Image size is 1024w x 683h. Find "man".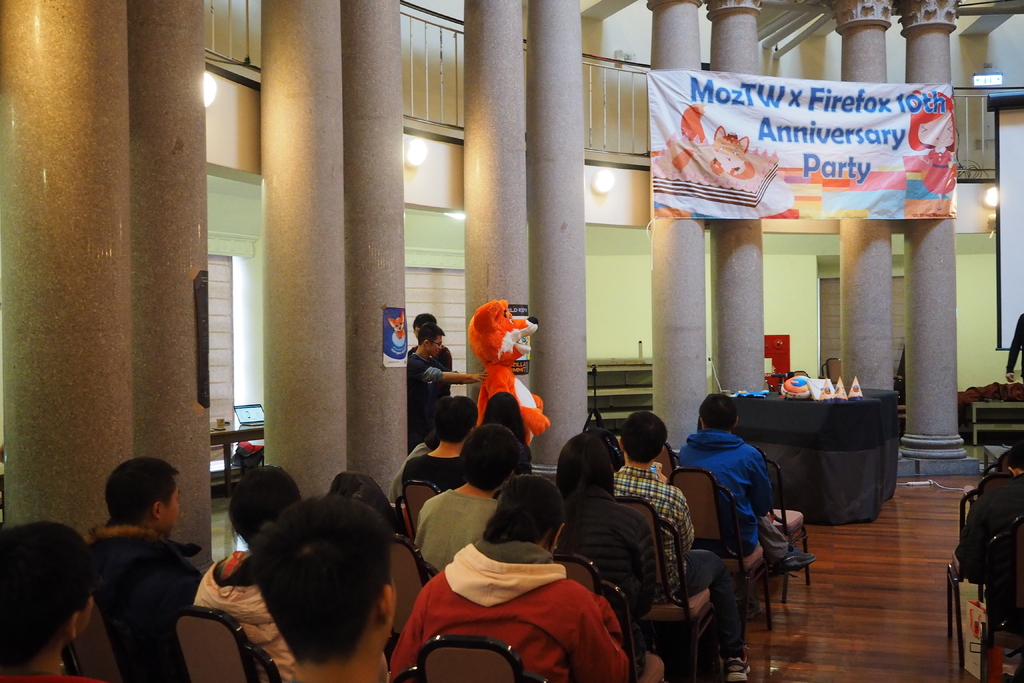
{"left": 81, "top": 456, "right": 207, "bottom": 682}.
